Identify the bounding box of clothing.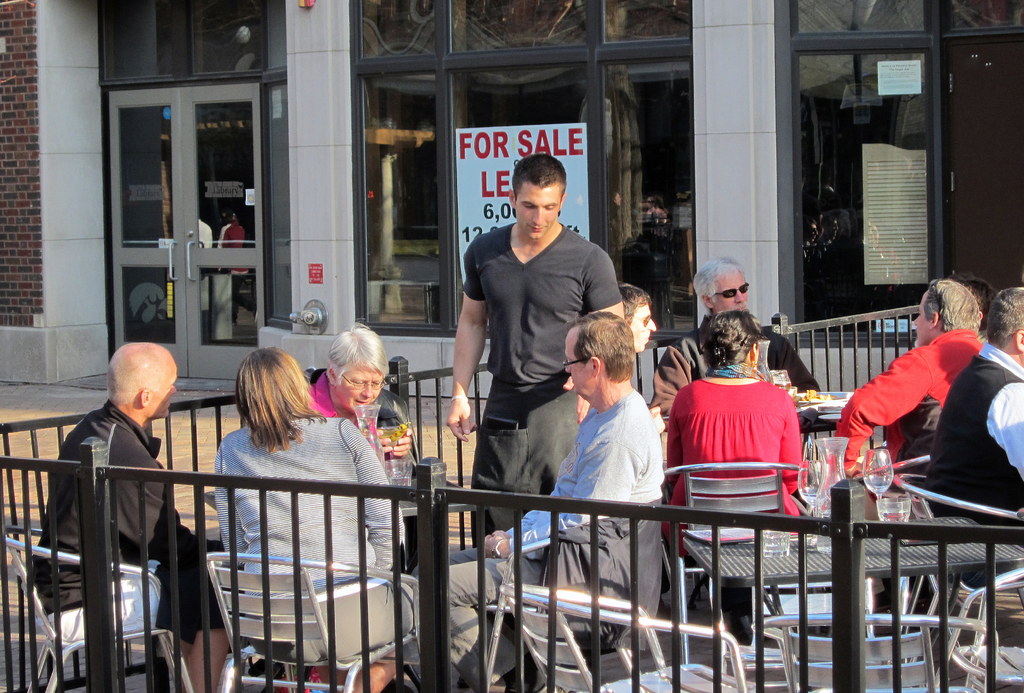
{"x1": 28, "y1": 401, "x2": 228, "y2": 646}.
